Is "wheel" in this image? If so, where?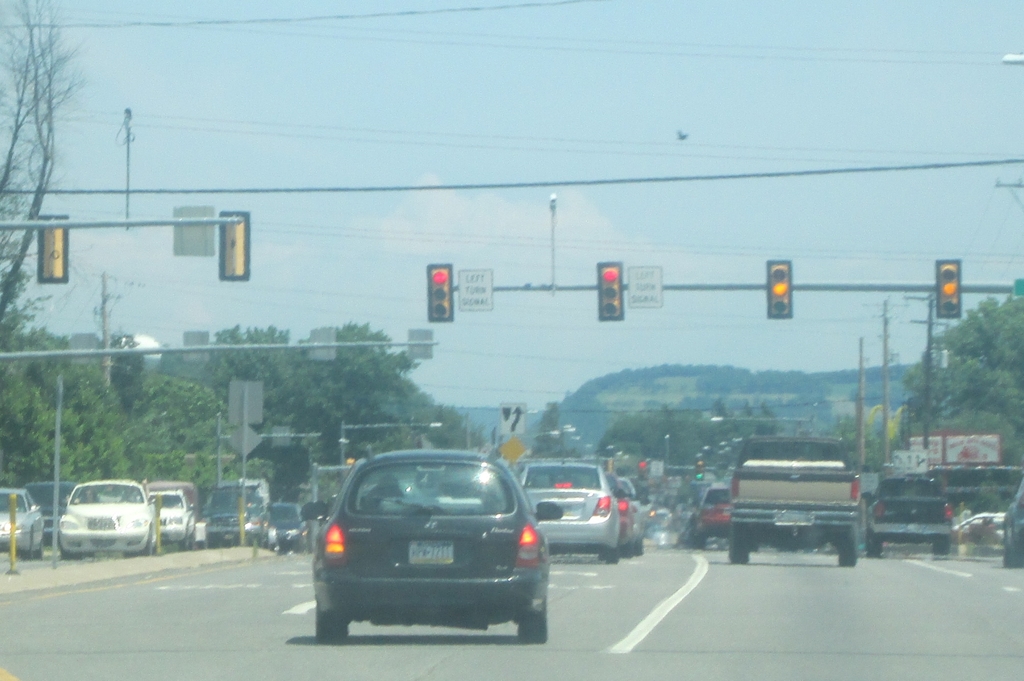
Yes, at rect(42, 540, 47, 556).
